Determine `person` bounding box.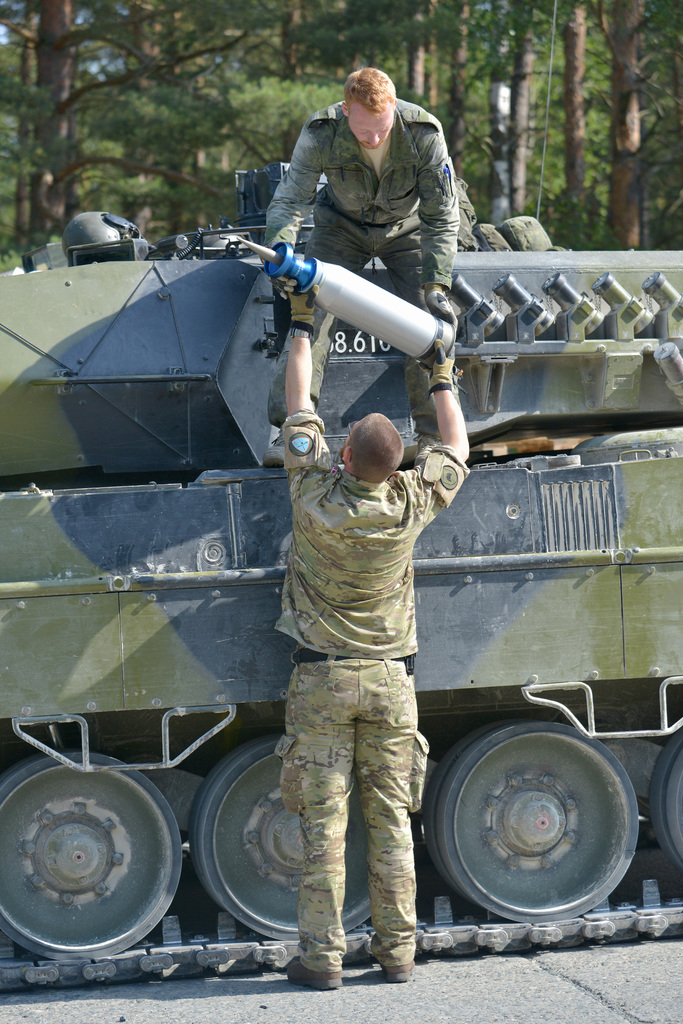
Determined: l=261, t=334, r=460, b=1008.
